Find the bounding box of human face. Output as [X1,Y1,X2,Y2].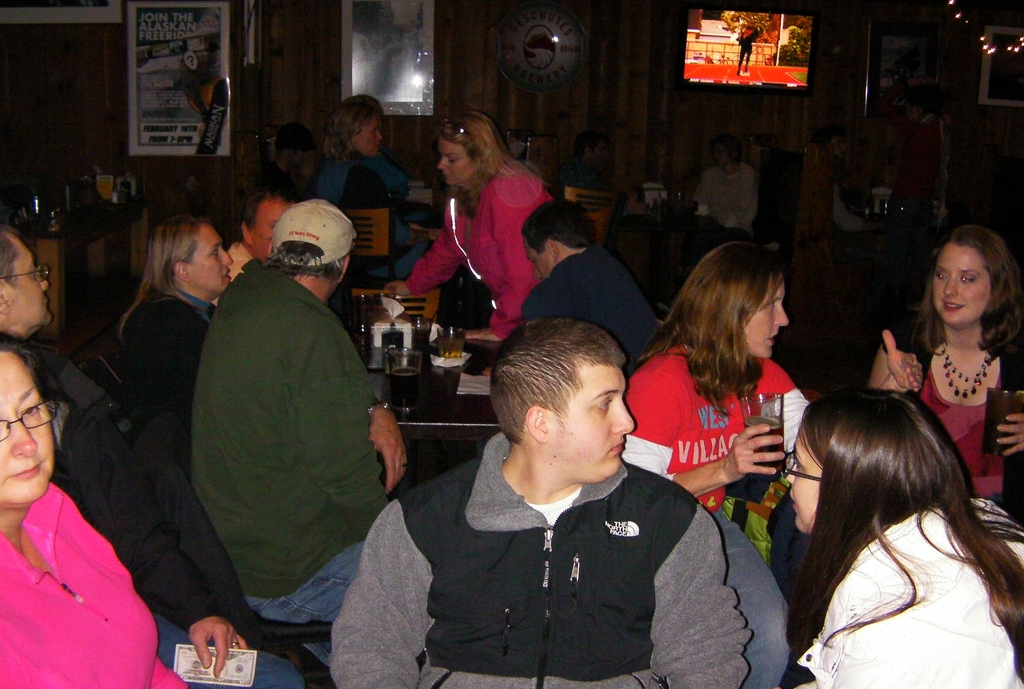
[194,227,232,290].
